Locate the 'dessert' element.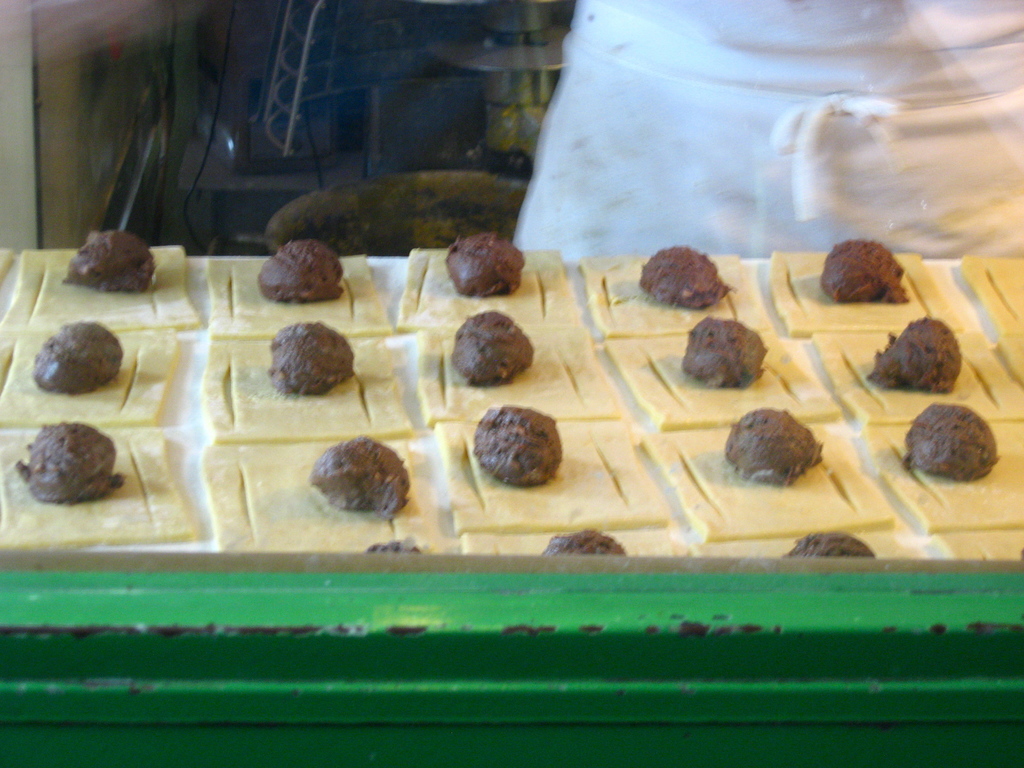
Element bbox: {"left": 941, "top": 532, "right": 1023, "bottom": 561}.
